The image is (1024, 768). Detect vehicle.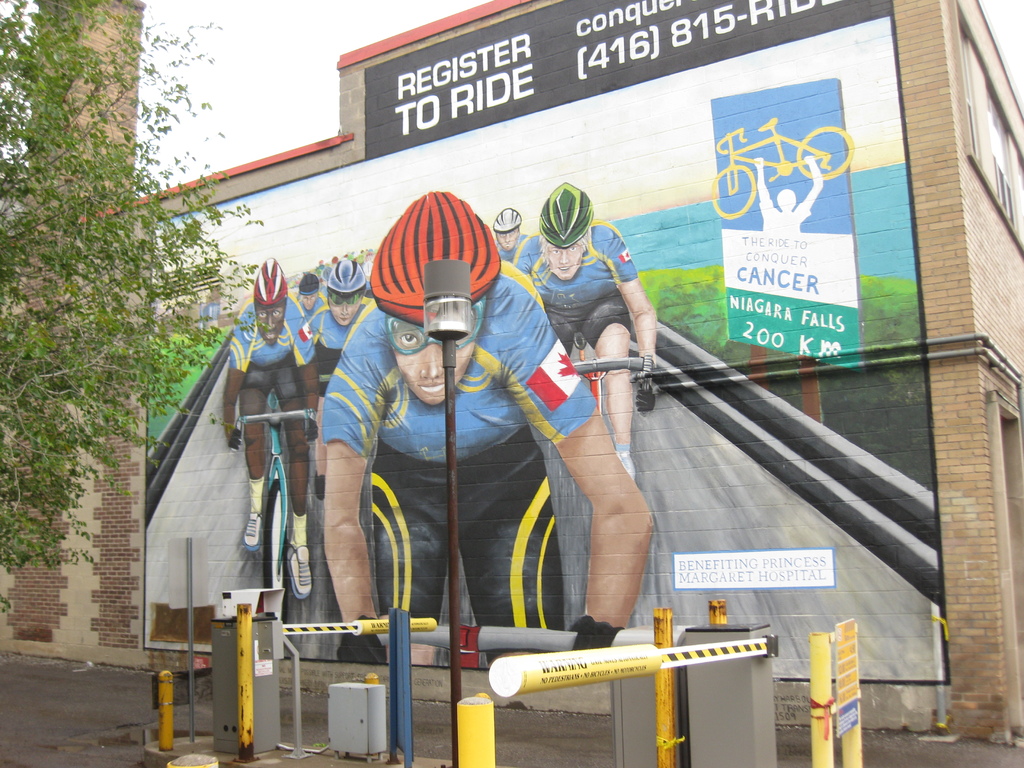
Detection: box(573, 331, 652, 416).
